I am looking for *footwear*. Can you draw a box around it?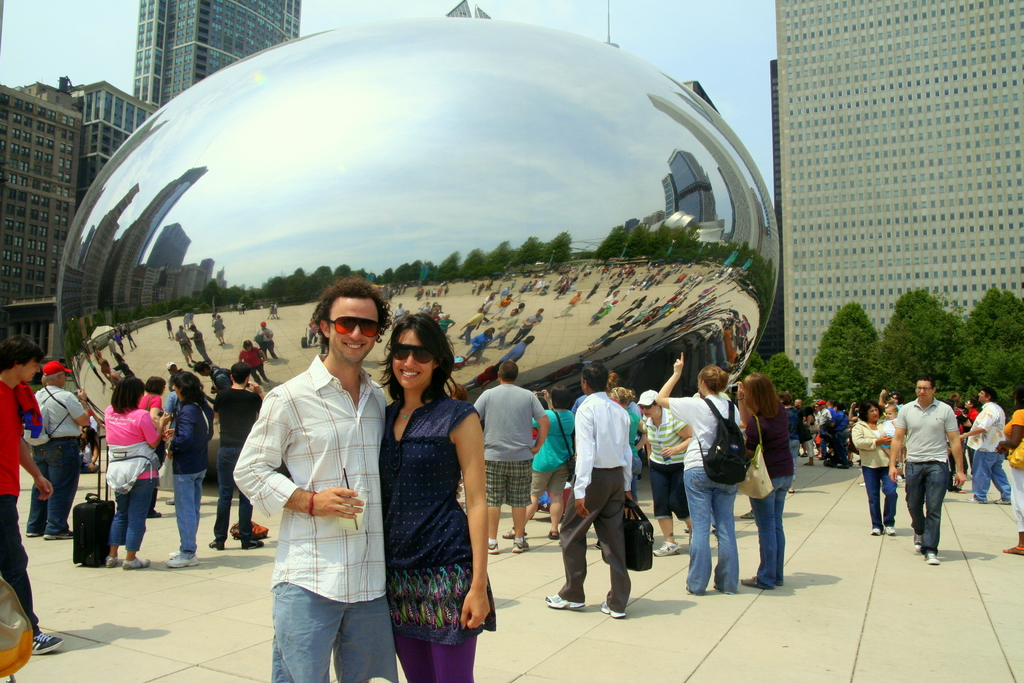
Sure, the bounding box is locate(925, 550, 937, 562).
